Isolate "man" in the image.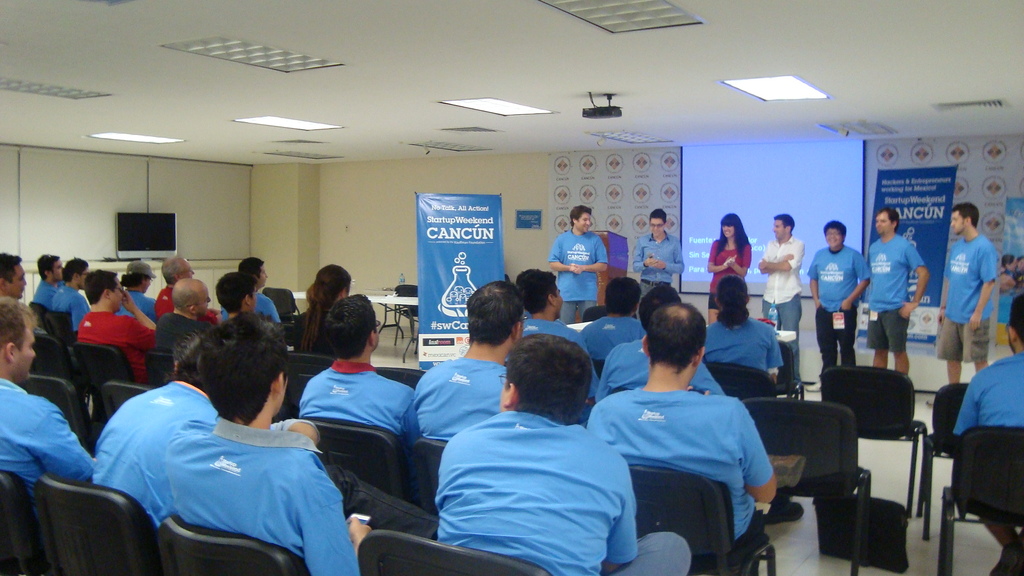
Isolated region: box=[503, 266, 596, 401].
